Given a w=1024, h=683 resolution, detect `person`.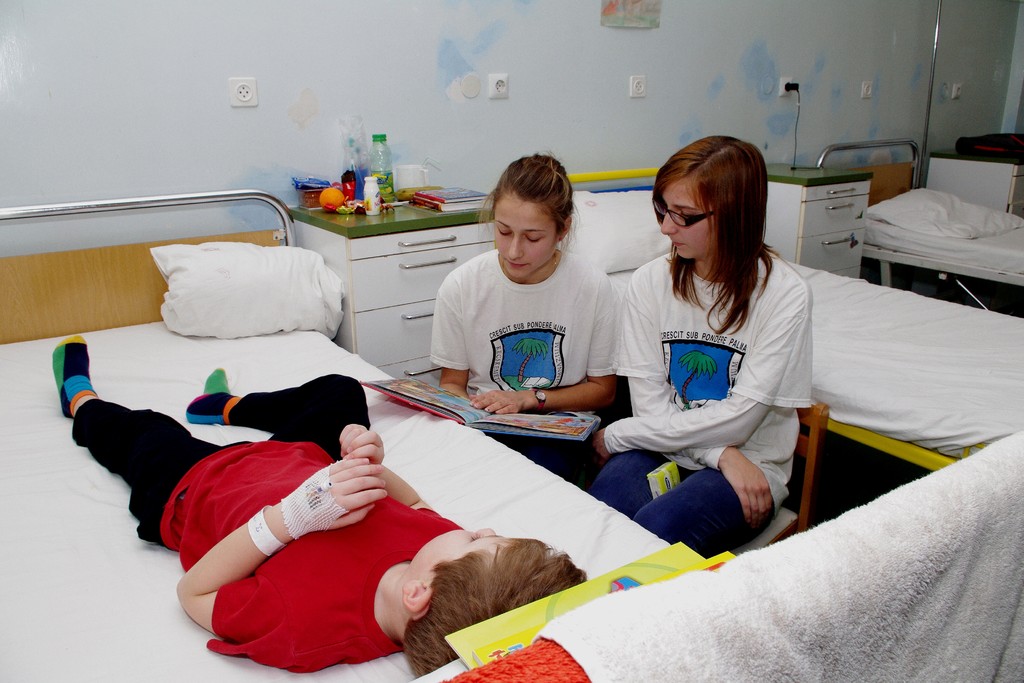
(586, 129, 819, 559).
